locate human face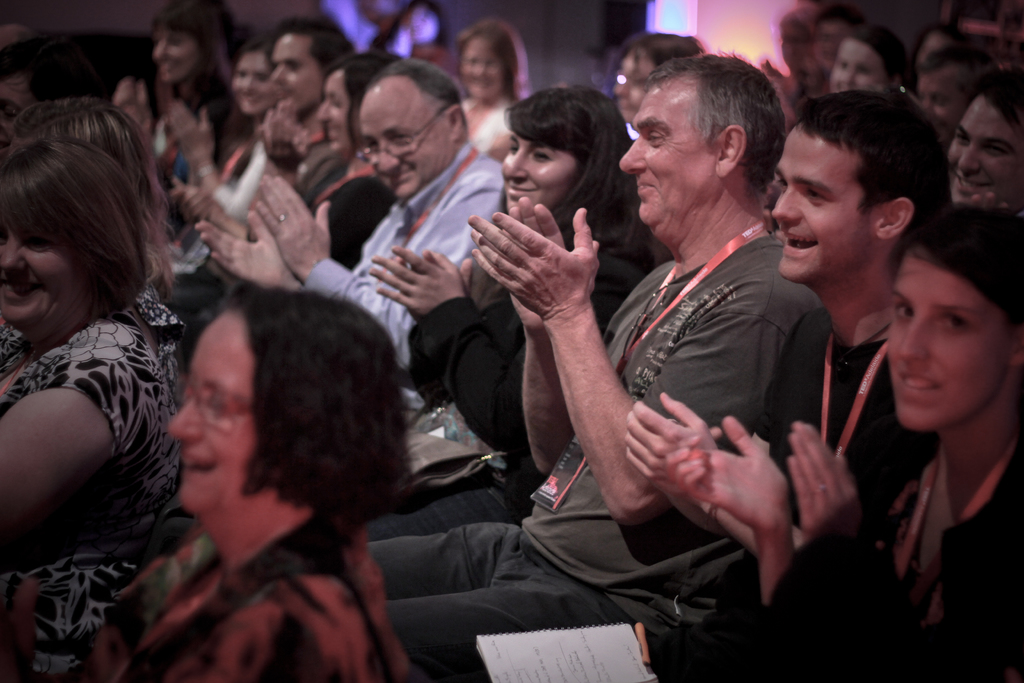
bbox(358, 85, 456, 205)
